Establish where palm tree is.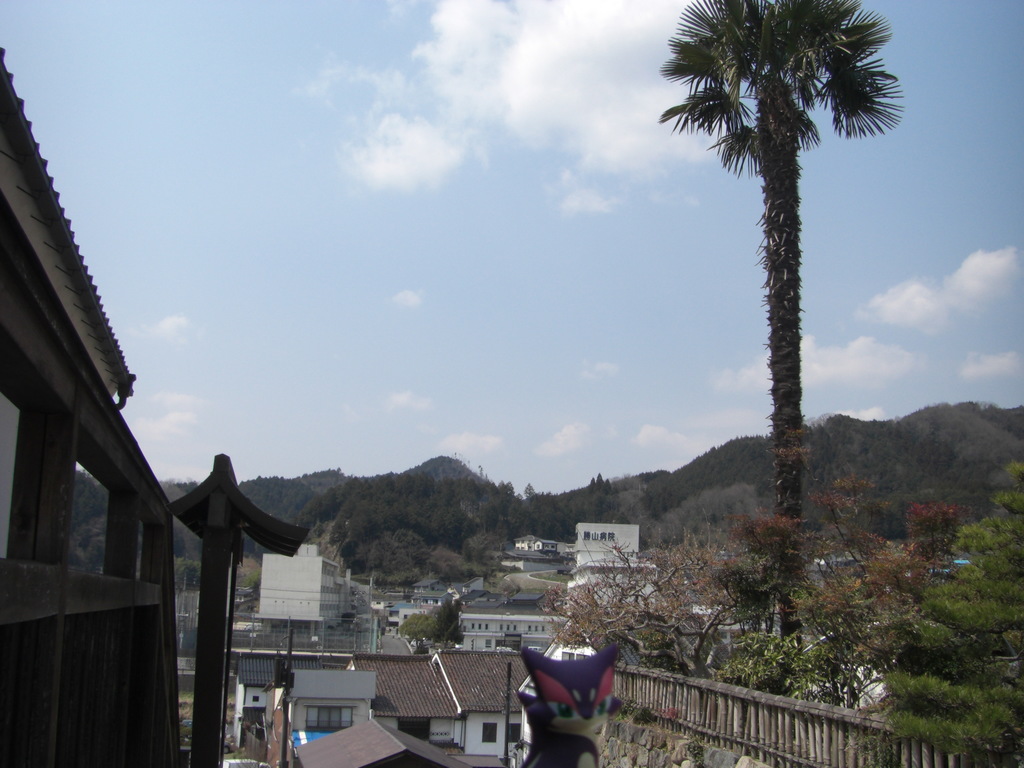
Established at pyautogui.locateOnScreen(668, 0, 904, 722).
